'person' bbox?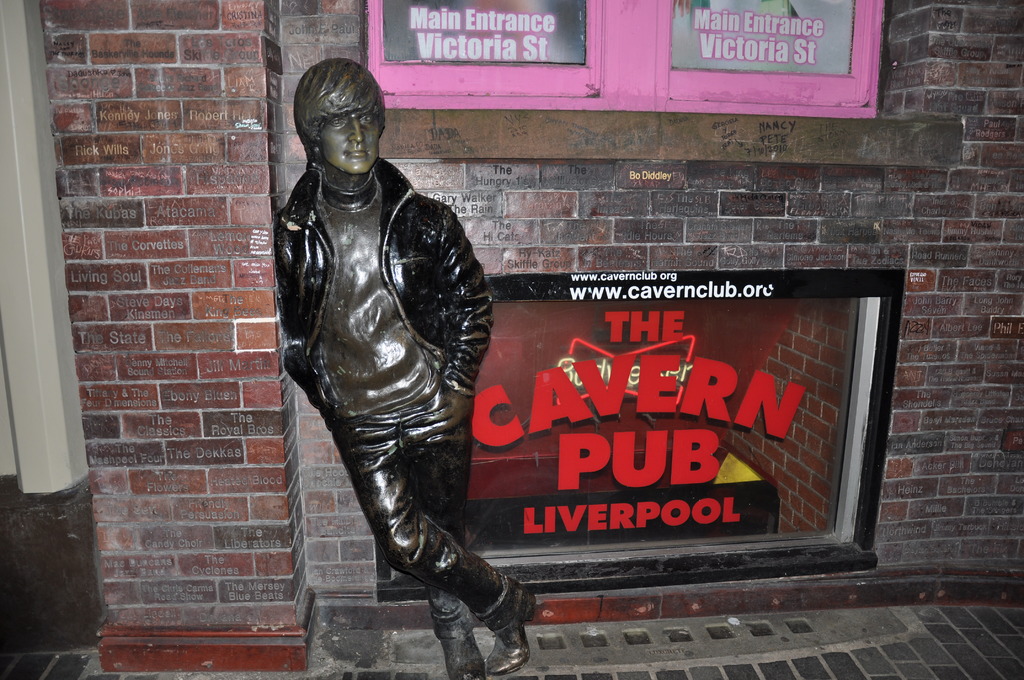
(278,55,534,679)
